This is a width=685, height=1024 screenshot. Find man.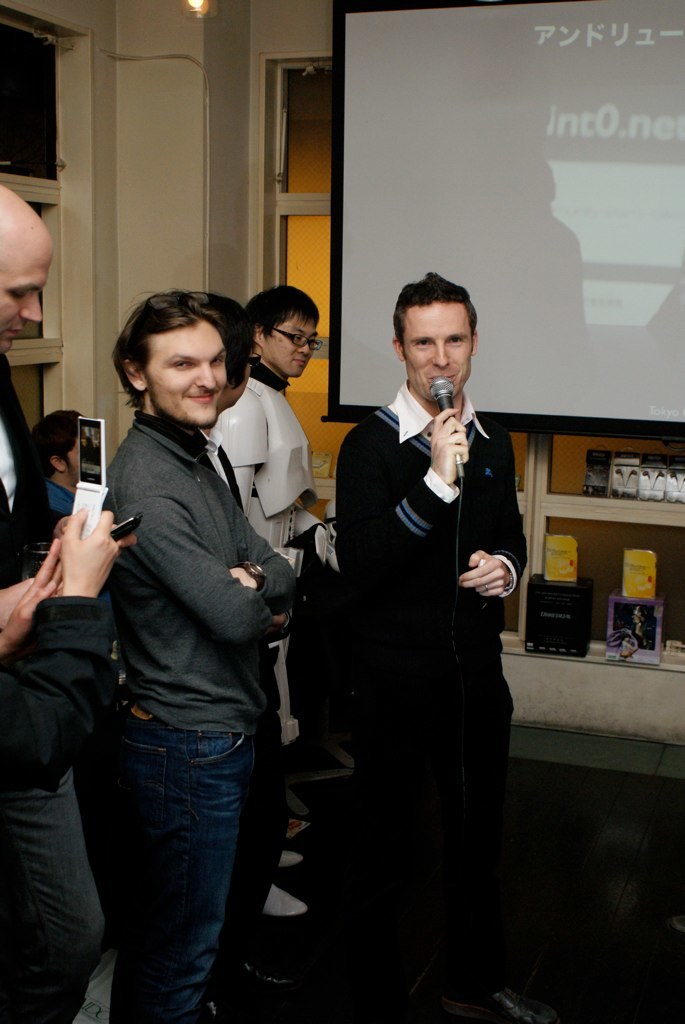
Bounding box: bbox(103, 289, 296, 1023).
